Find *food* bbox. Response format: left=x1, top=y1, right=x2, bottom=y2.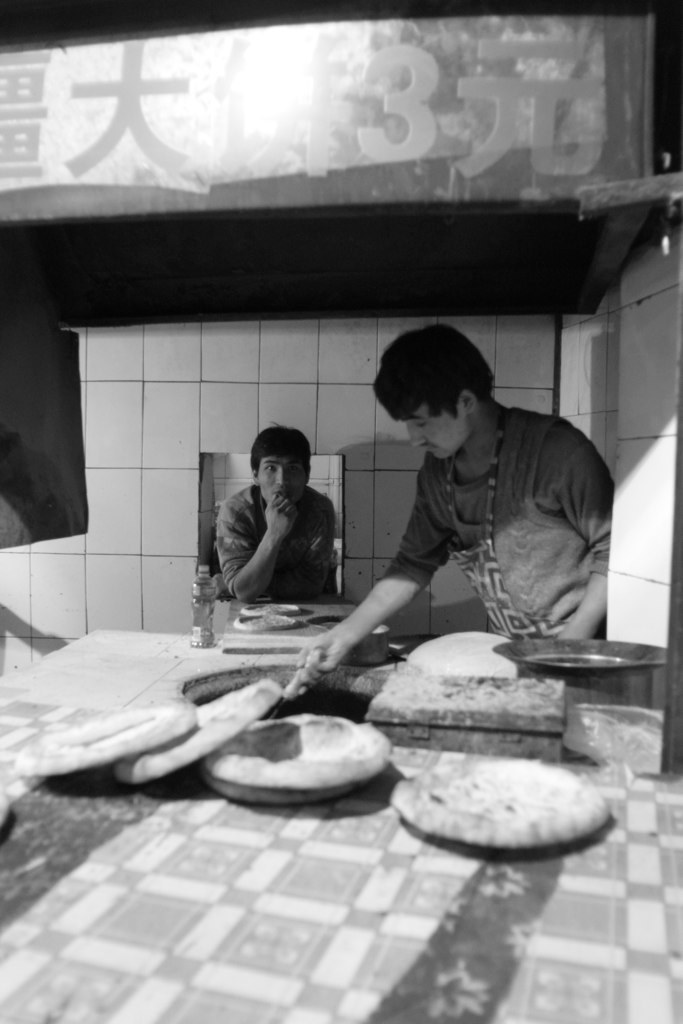
left=0, top=780, right=16, bottom=830.
